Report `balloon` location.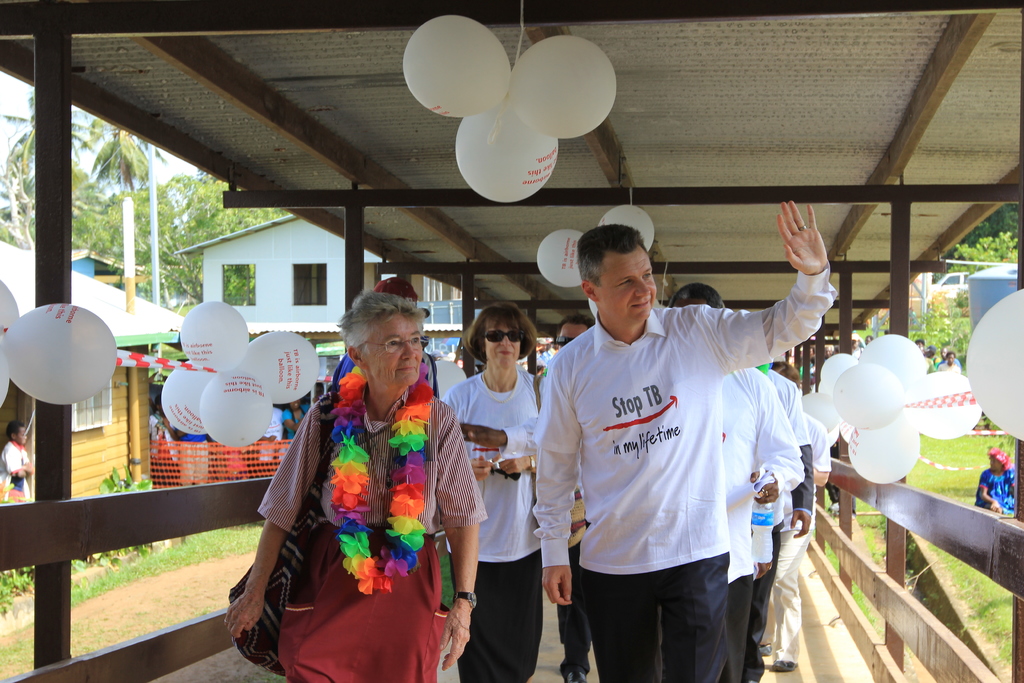
Report: x1=504 y1=34 x2=615 y2=139.
